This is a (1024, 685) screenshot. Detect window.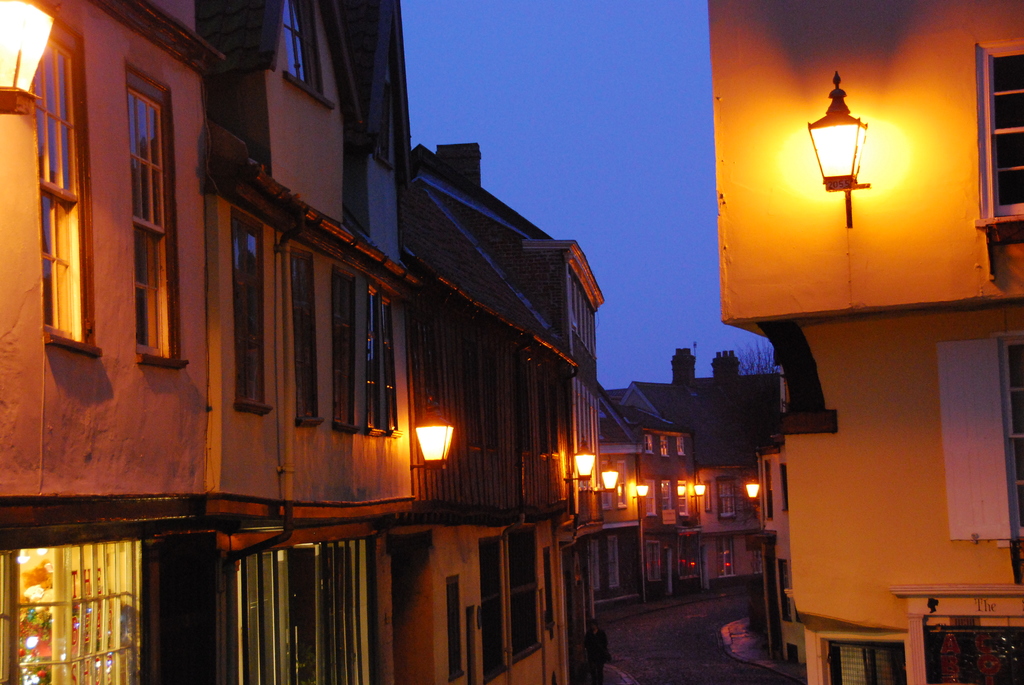
left=43, top=44, right=83, bottom=336.
